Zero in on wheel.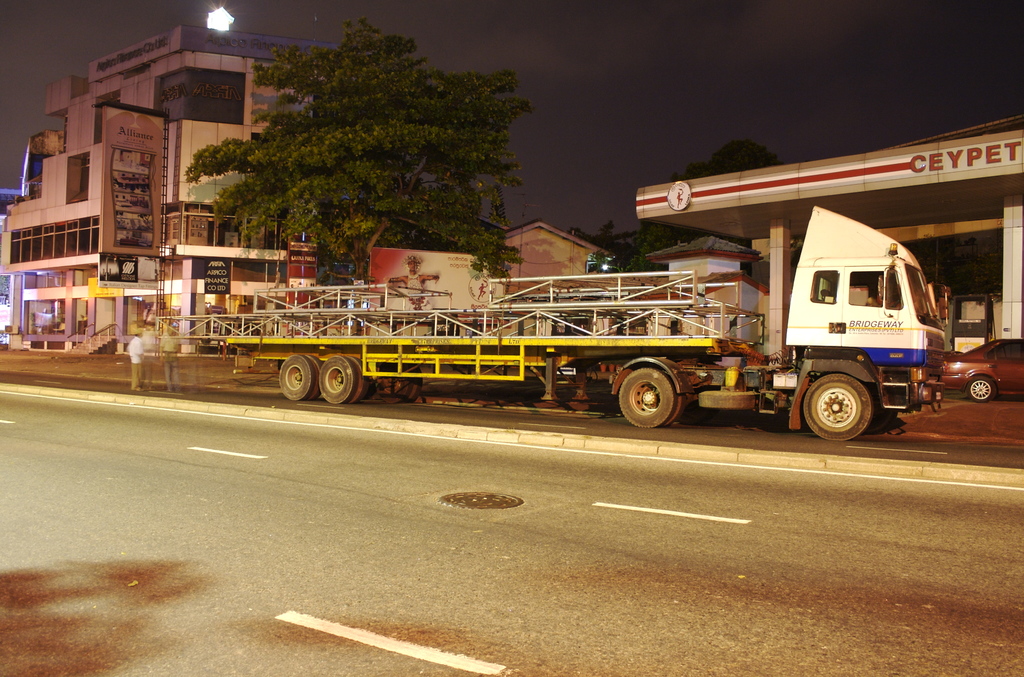
Zeroed in: (404, 355, 424, 398).
